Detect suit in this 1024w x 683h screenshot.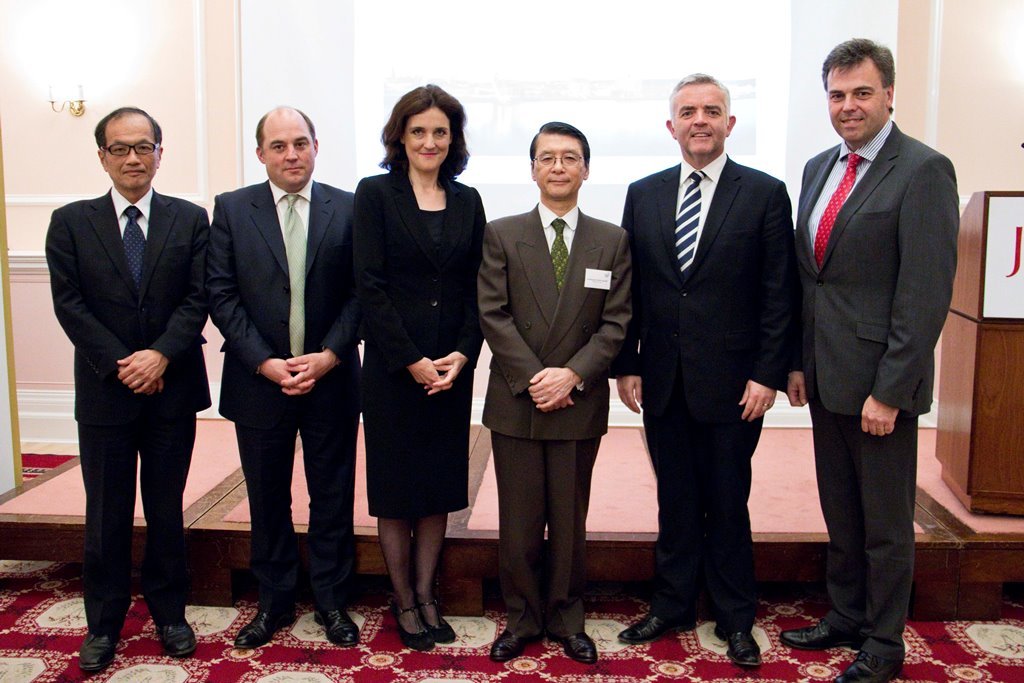
Detection: crop(617, 144, 805, 623).
